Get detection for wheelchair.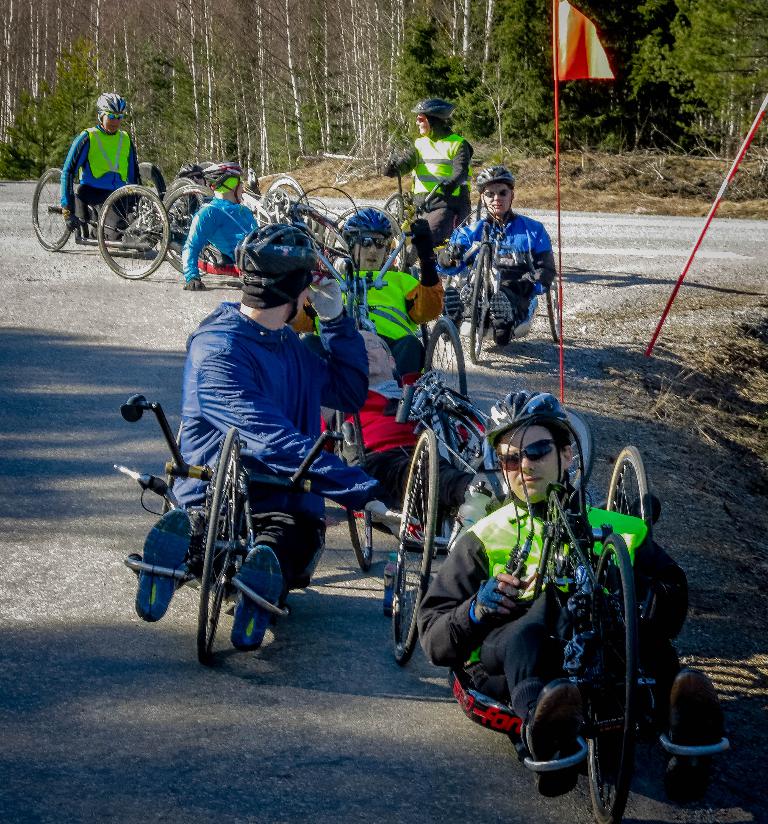
Detection: bbox=[382, 193, 488, 277].
